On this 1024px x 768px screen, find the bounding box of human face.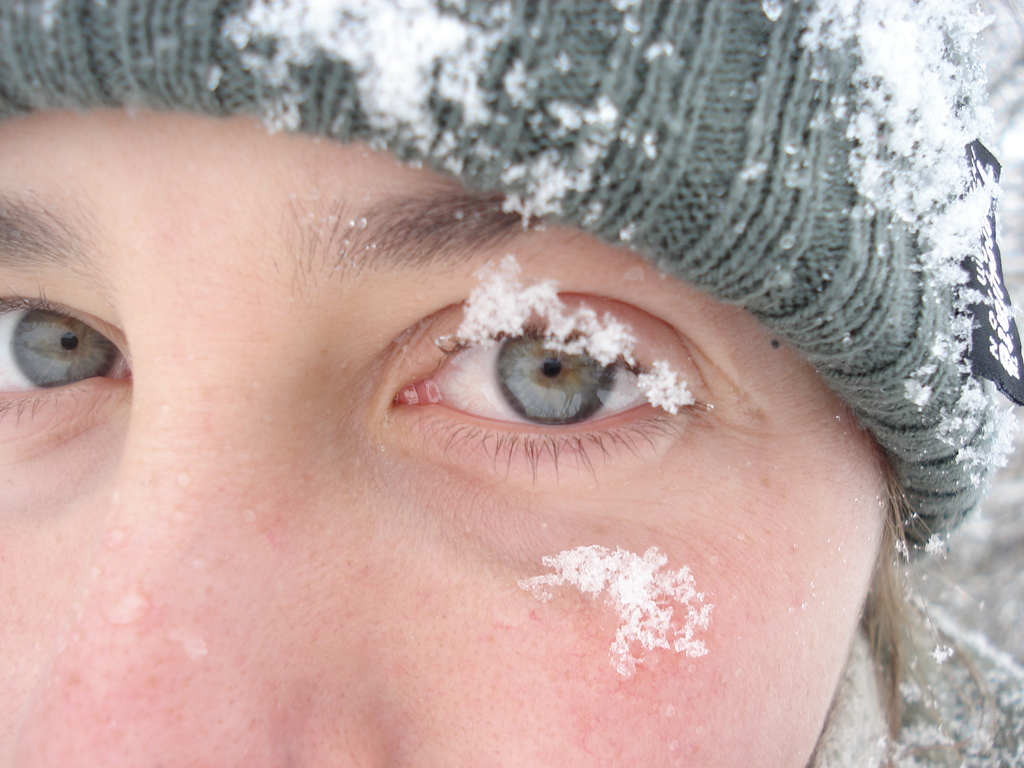
Bounding box: (left=0, top=111, right=891, bottom=767).
